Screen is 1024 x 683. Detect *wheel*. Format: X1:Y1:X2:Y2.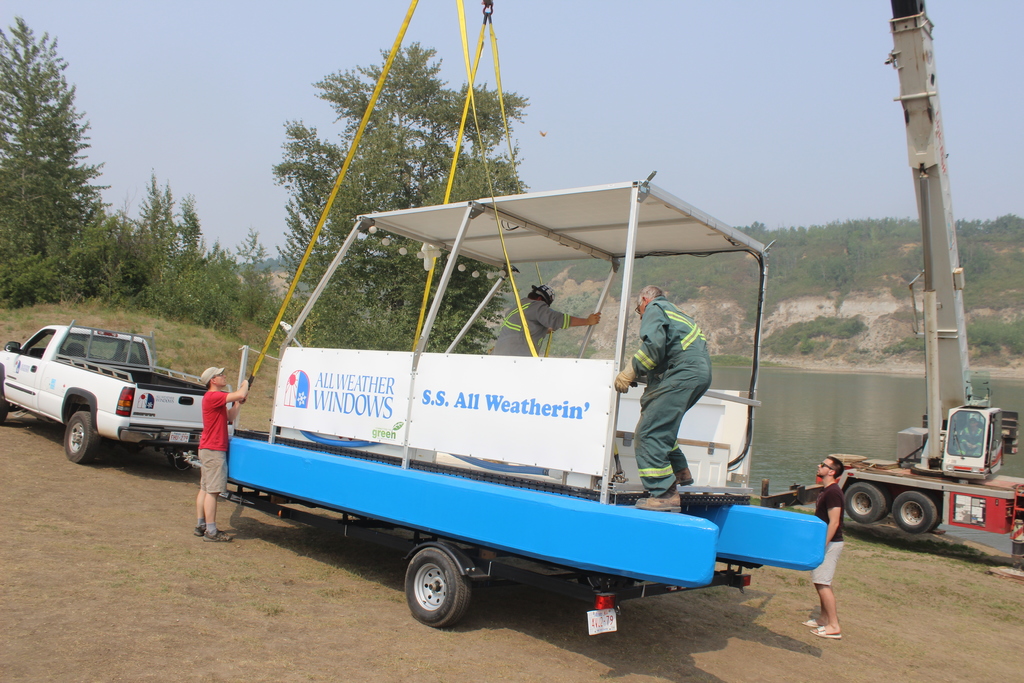
897:494:944:527.
